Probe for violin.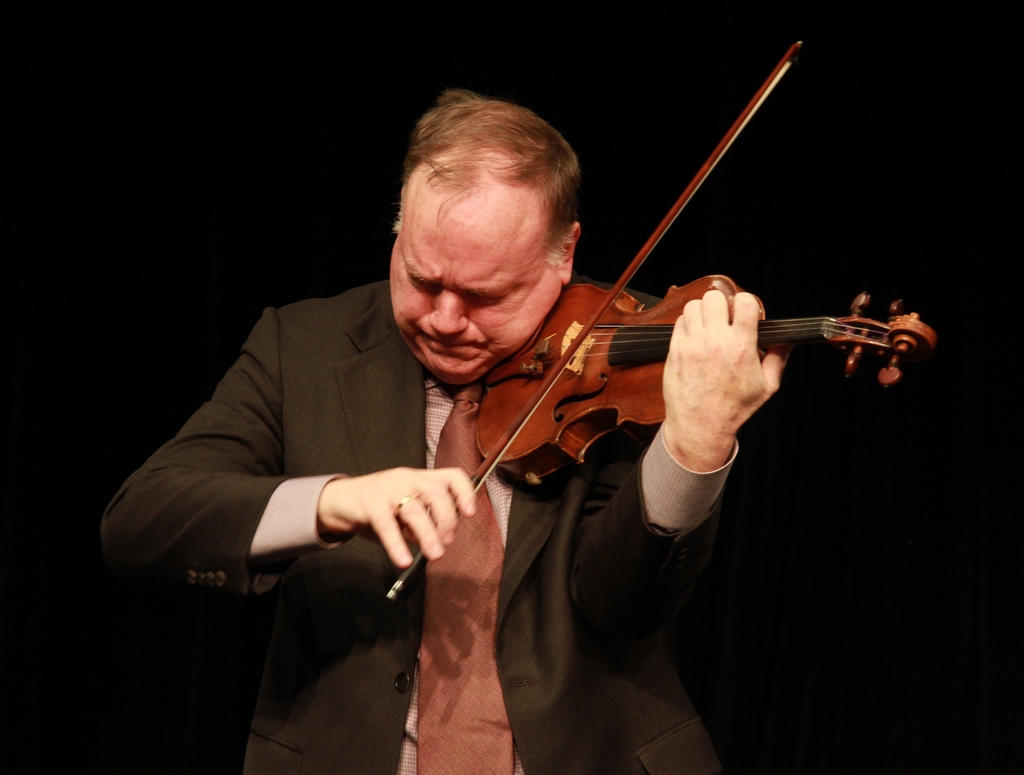
Probe result: [383, 35, 941, 602].
